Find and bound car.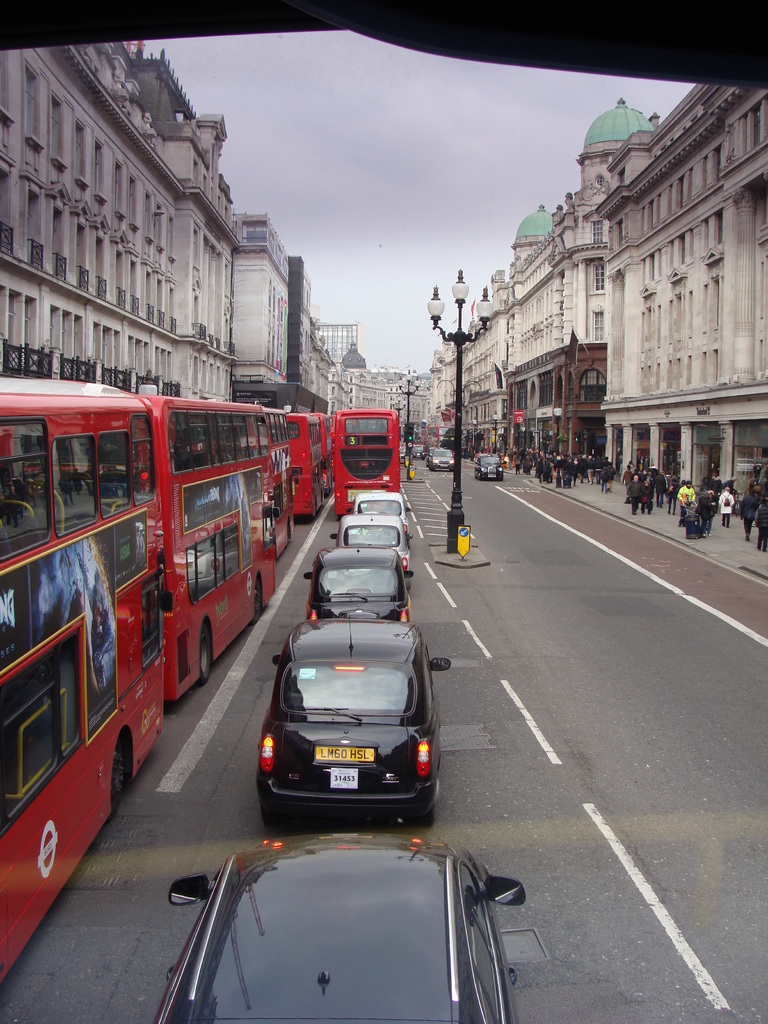
Bound: (307, 546, 413, 621).
